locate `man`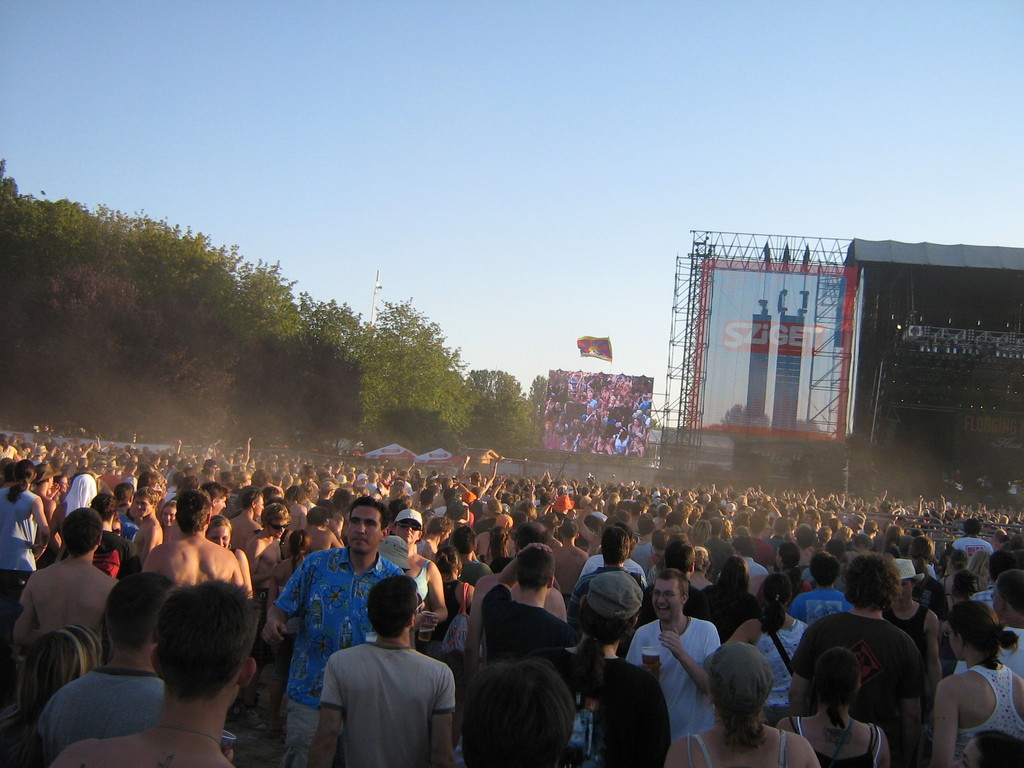
785 550 853 628
